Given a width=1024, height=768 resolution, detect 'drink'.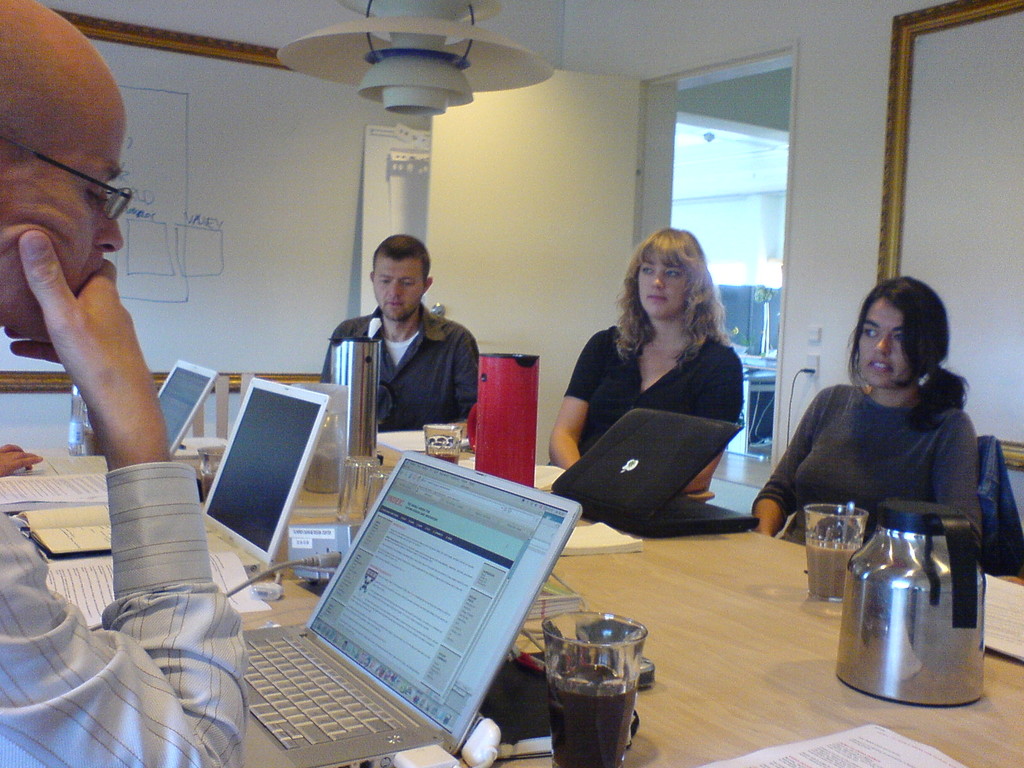
[807,545,864,599].
